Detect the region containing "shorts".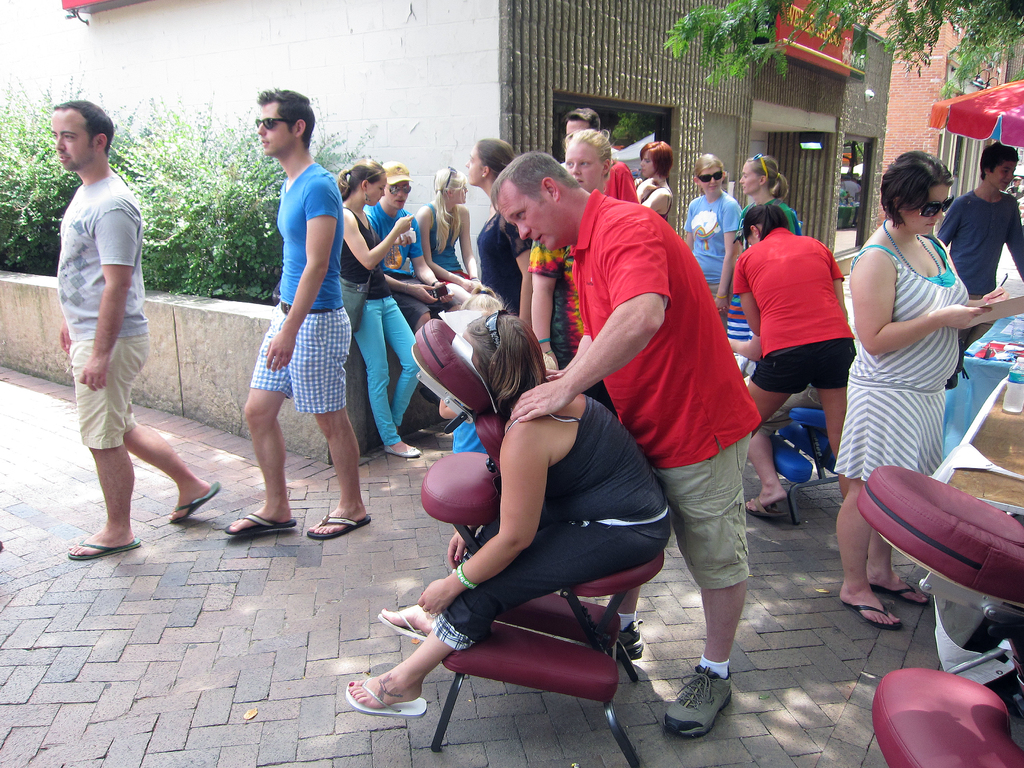
bbox(748, 340, 854, 394).
